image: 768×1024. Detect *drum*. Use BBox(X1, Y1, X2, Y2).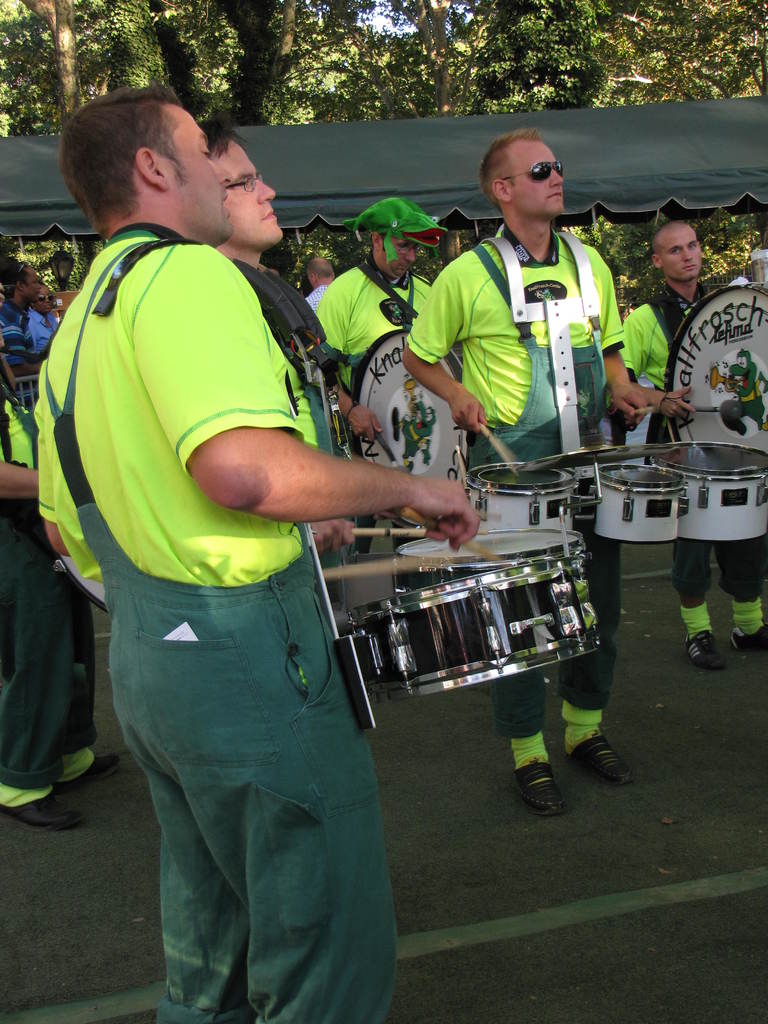
BBox(51, 554, 109, 612).
